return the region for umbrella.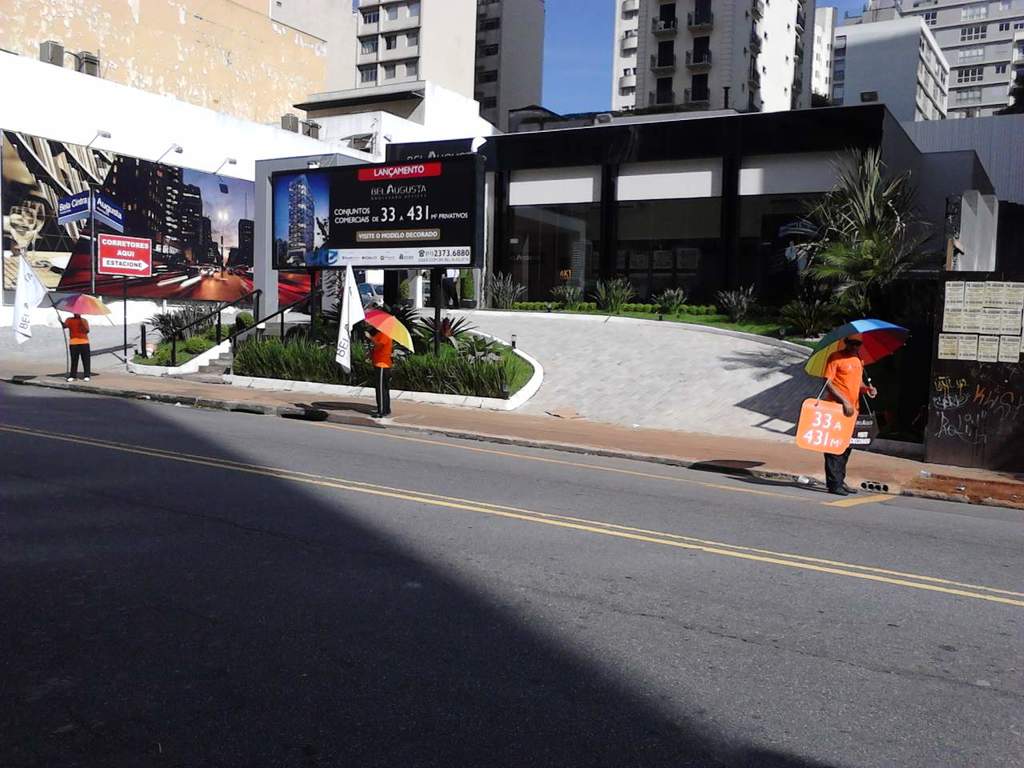
{"x1": 364, "y1": 309, "x2": 418, "y2": 355}.
